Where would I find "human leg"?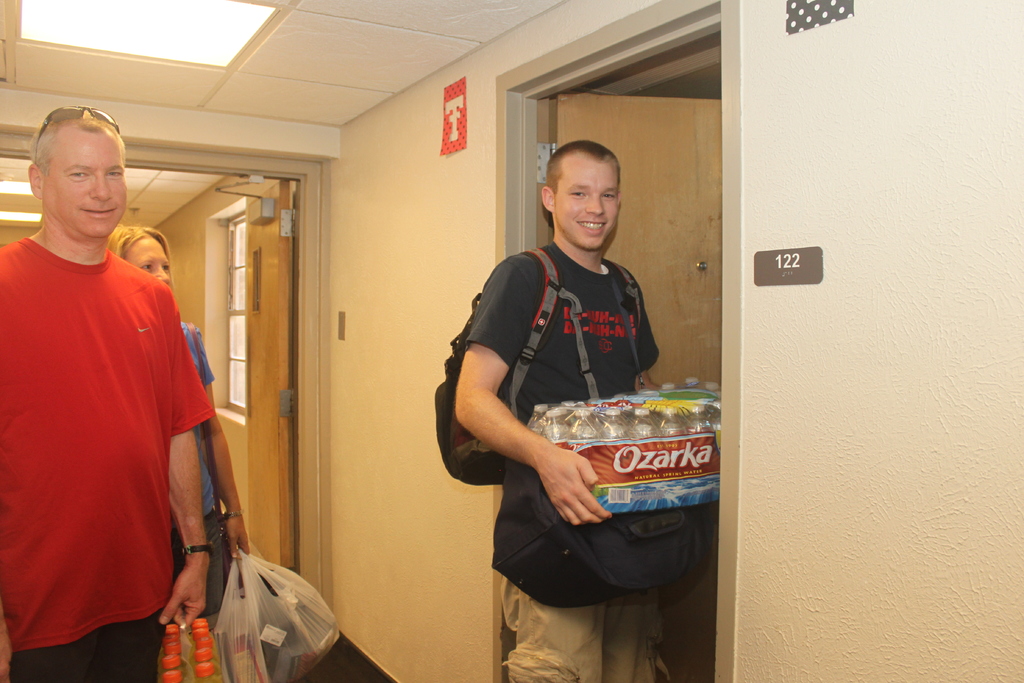
At region(503, 587, 662, 682).
